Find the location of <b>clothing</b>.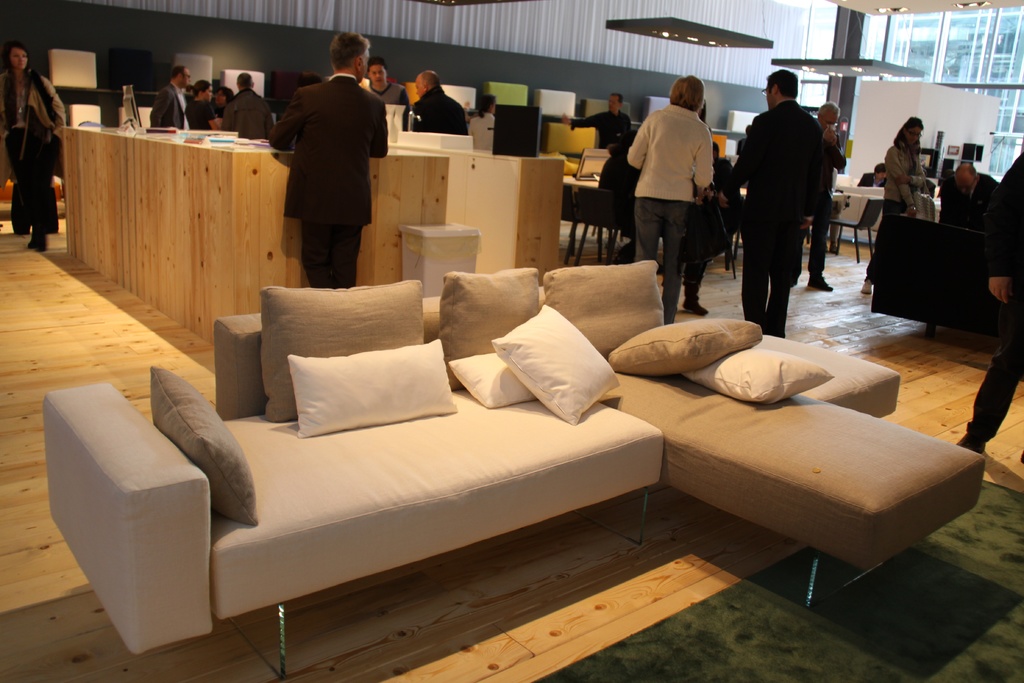
Location: 225,89,274,143.
